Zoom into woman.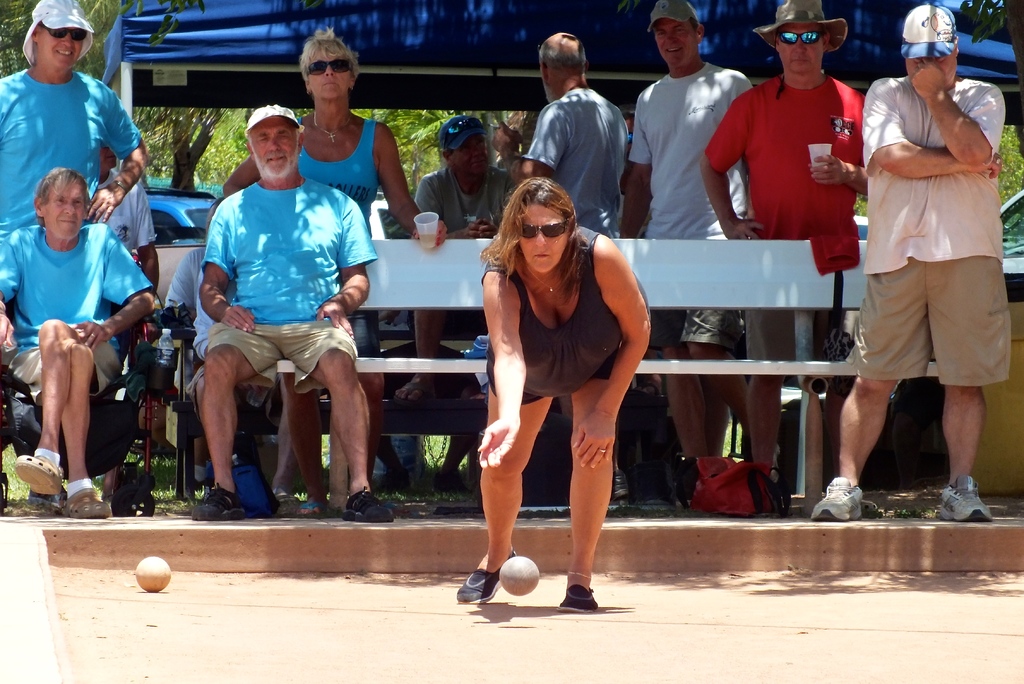
Zoom target: (x1=225, y1=31, x2=444, y2=510).
